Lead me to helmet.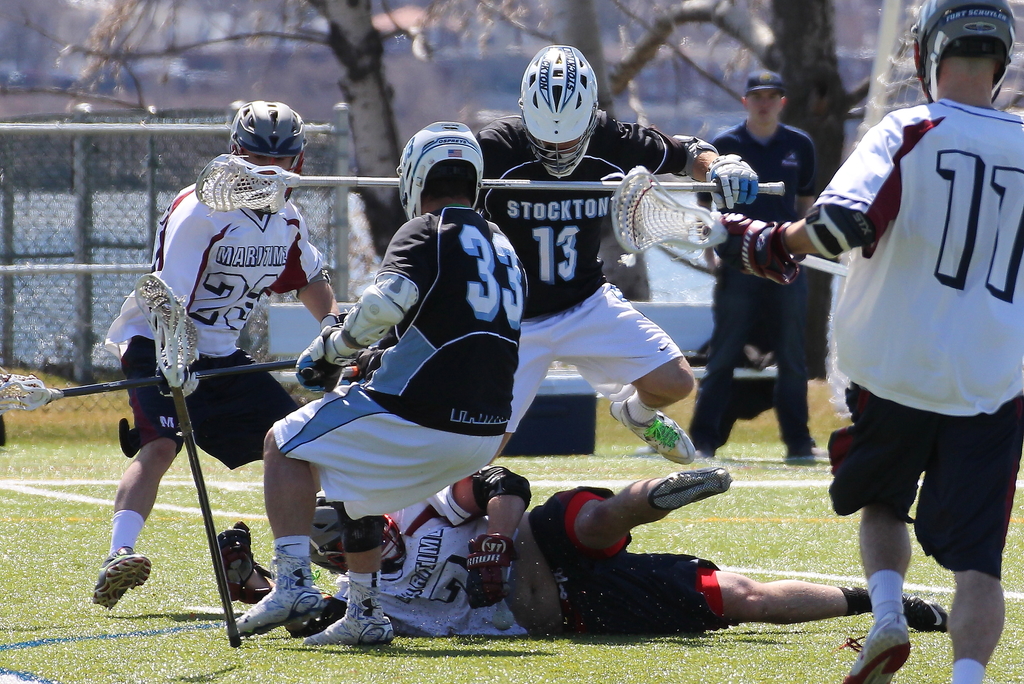
Lead to l=398, t=120, r=484, b=219.
